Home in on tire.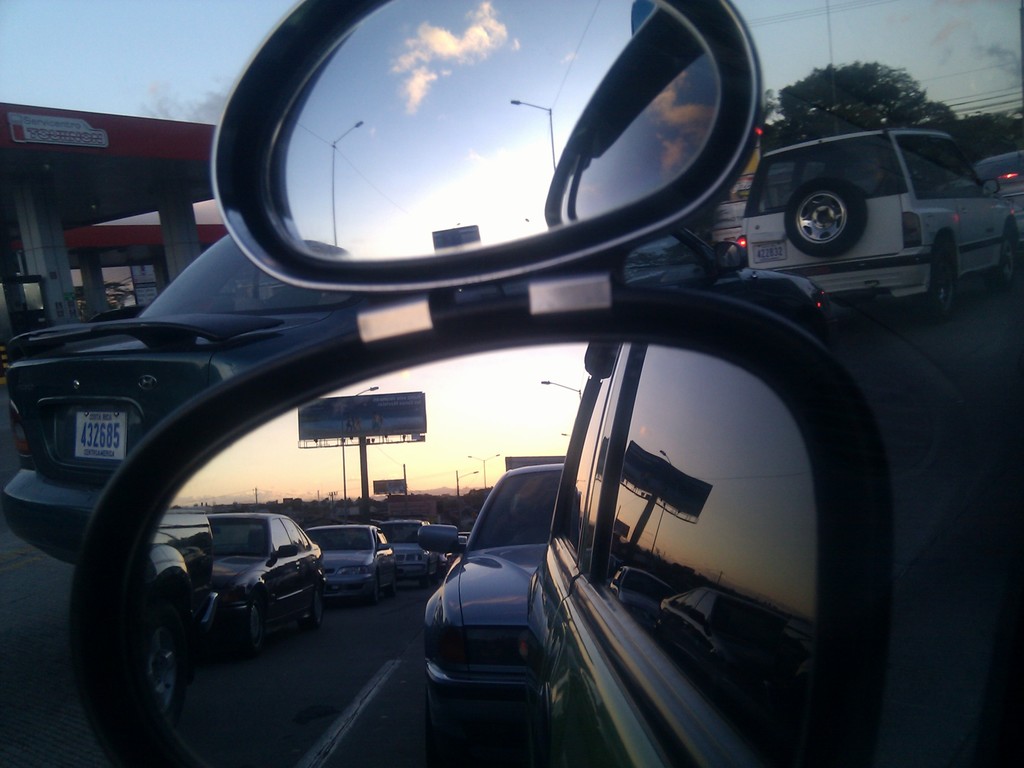
Homed in at rect(926, 257, 956, 323).
